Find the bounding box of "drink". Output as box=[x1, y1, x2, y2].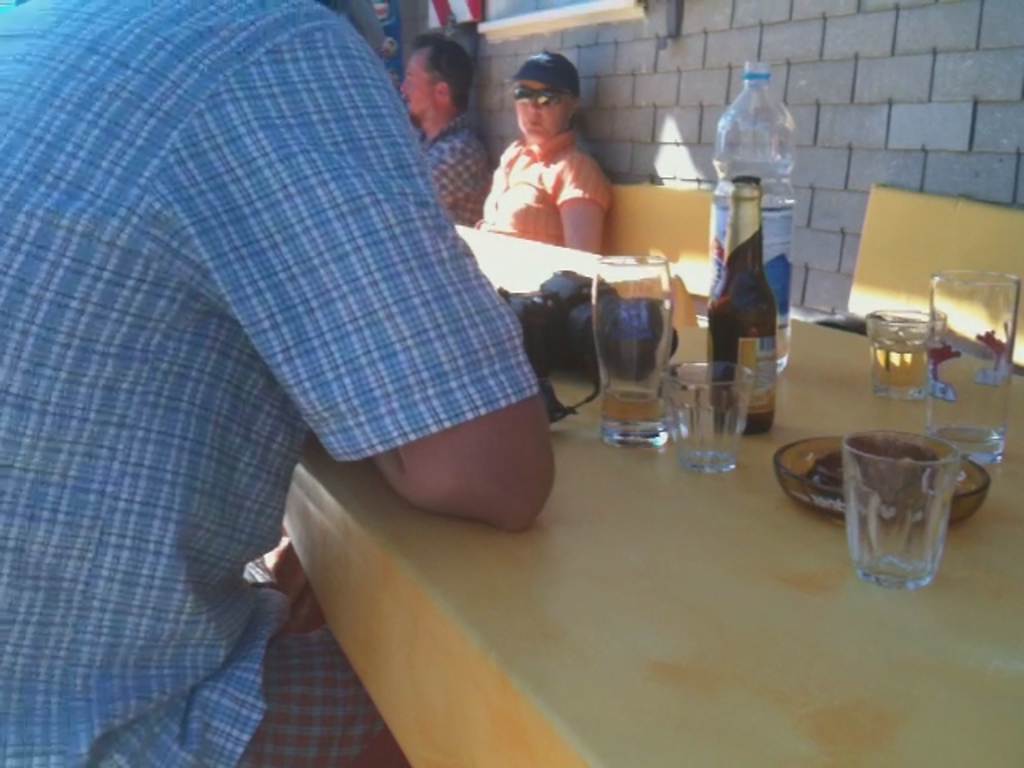
box=[602, 382, 669, 418].
